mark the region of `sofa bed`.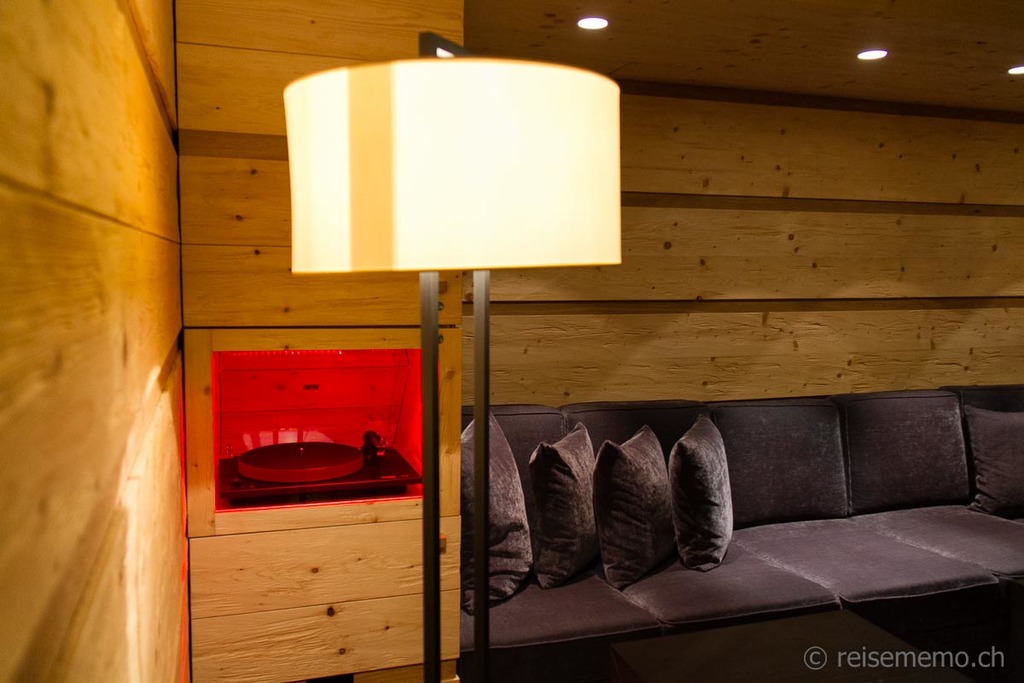
Region: pyautogui.locateOnScreen(463, 386, 1021, 682).
